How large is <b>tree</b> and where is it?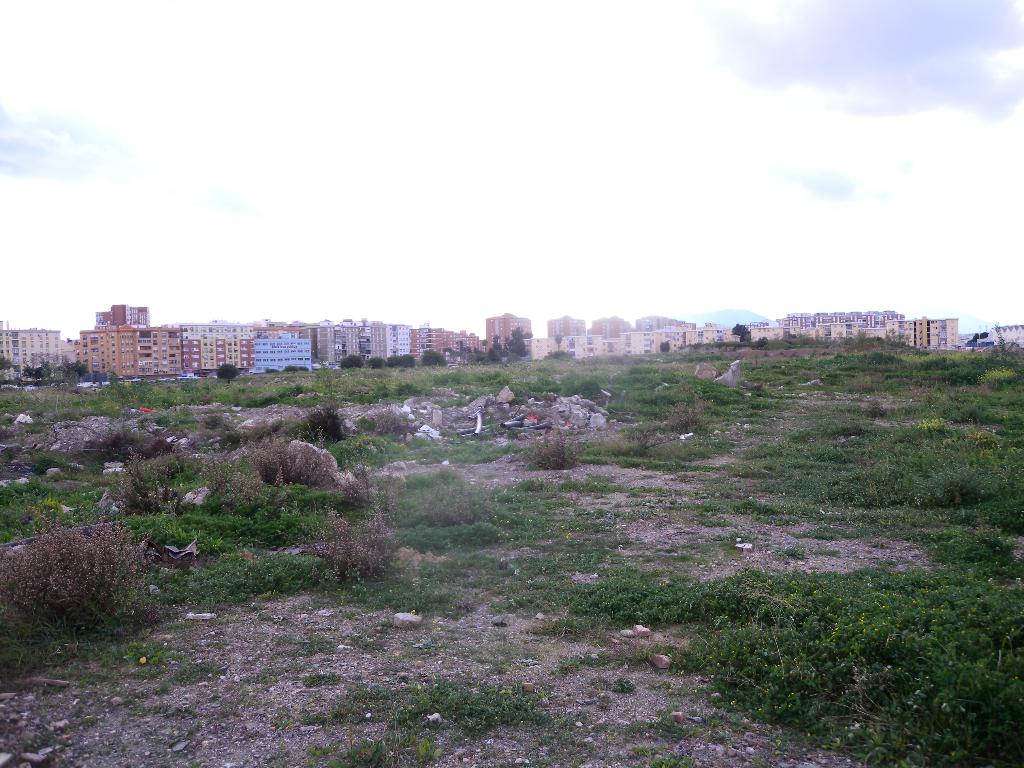
Bounding box: (214, 361, 237, 385).
